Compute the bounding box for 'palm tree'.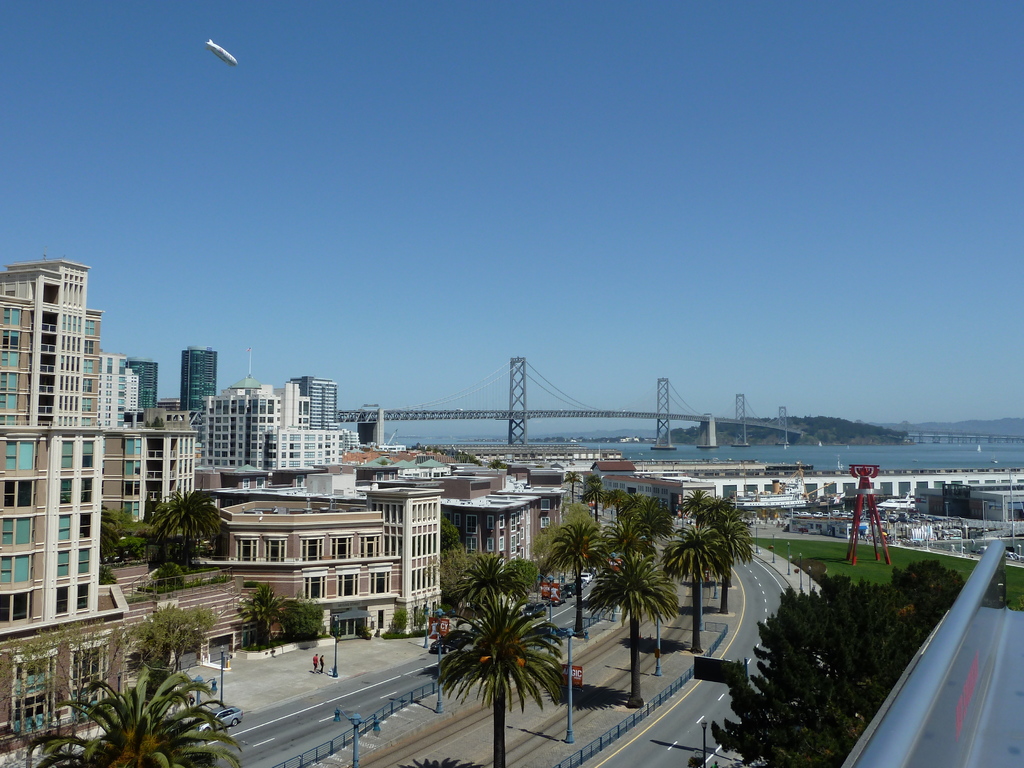
left=21, top=679, right=246, bottom=767.
